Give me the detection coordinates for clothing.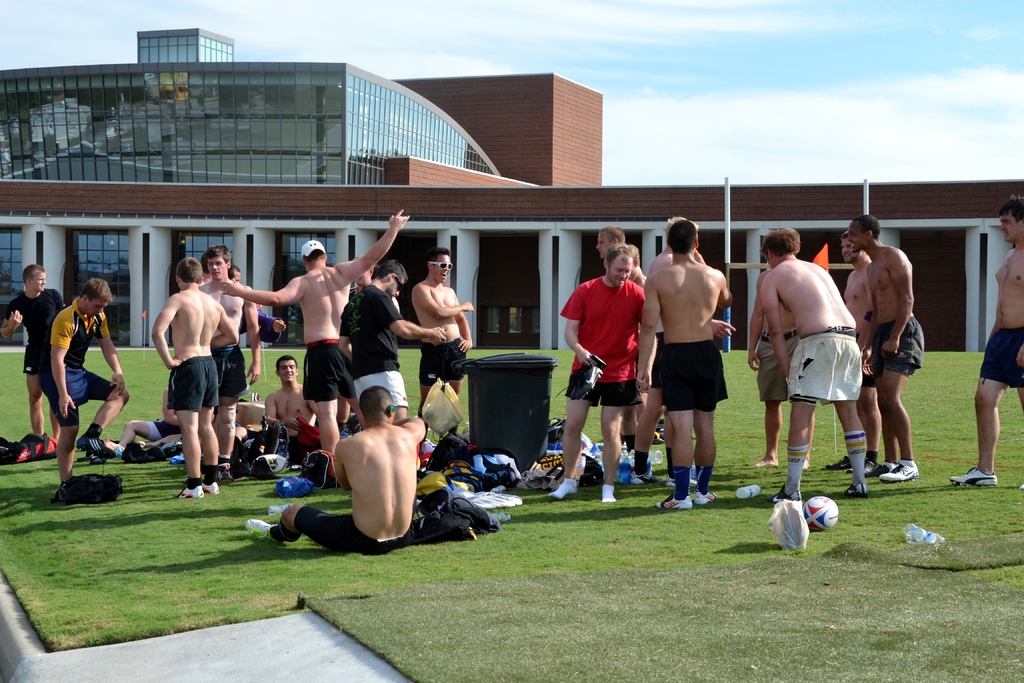
select_region(296, 506, 407, 563).
